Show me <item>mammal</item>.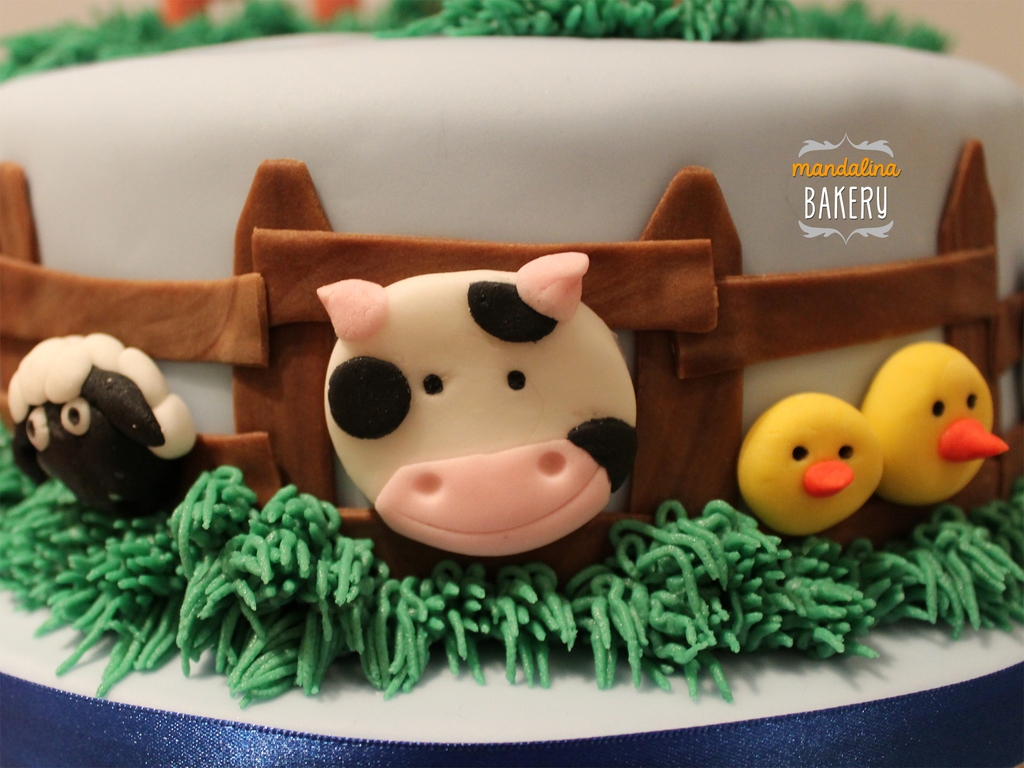
<item>mammal</item> is here: region(4, 332, 195, 518).
